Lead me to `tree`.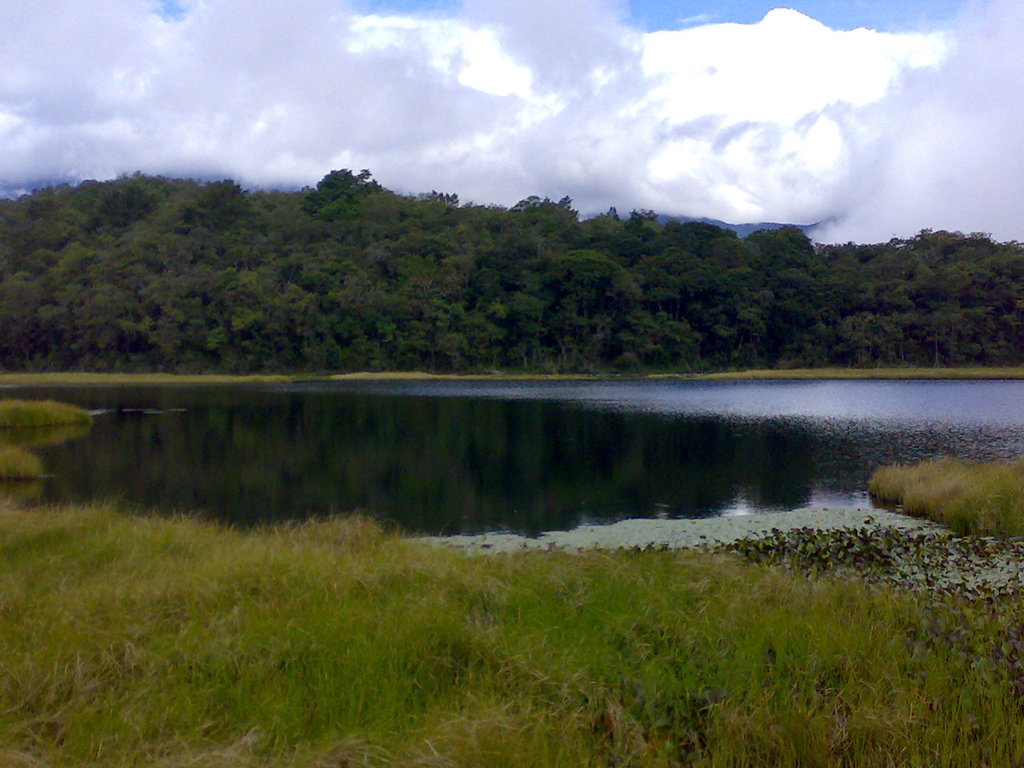
Lead to bbox=[498, 294, 550, 364].
